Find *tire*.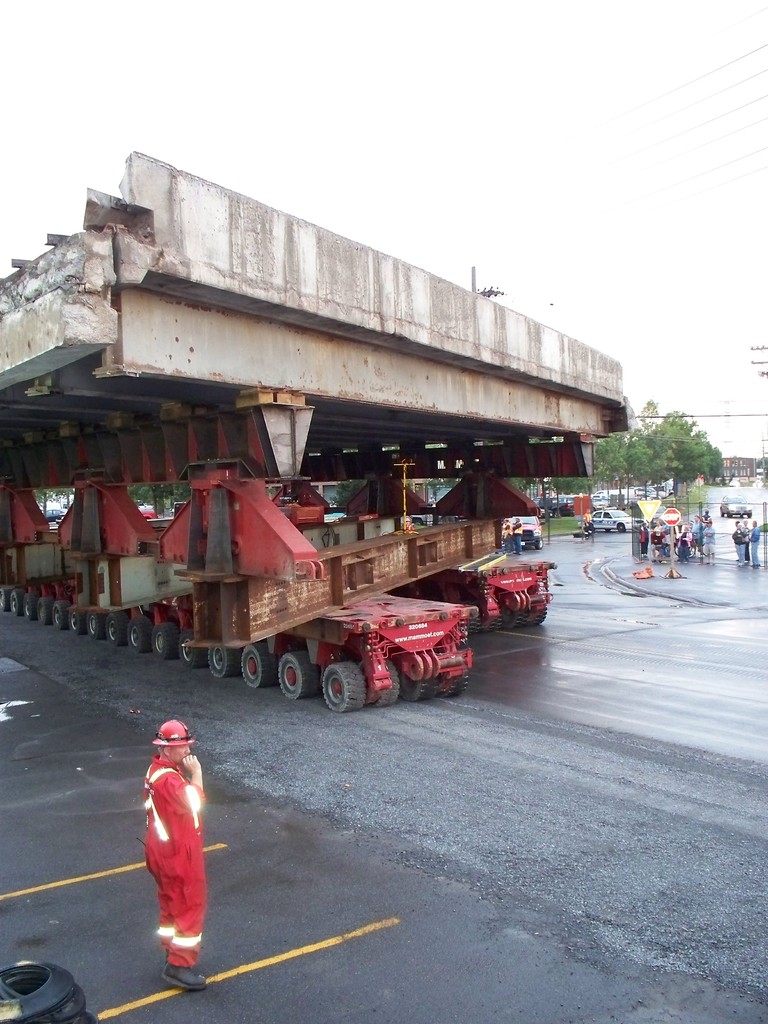
region(484, 603, 501, 630).
